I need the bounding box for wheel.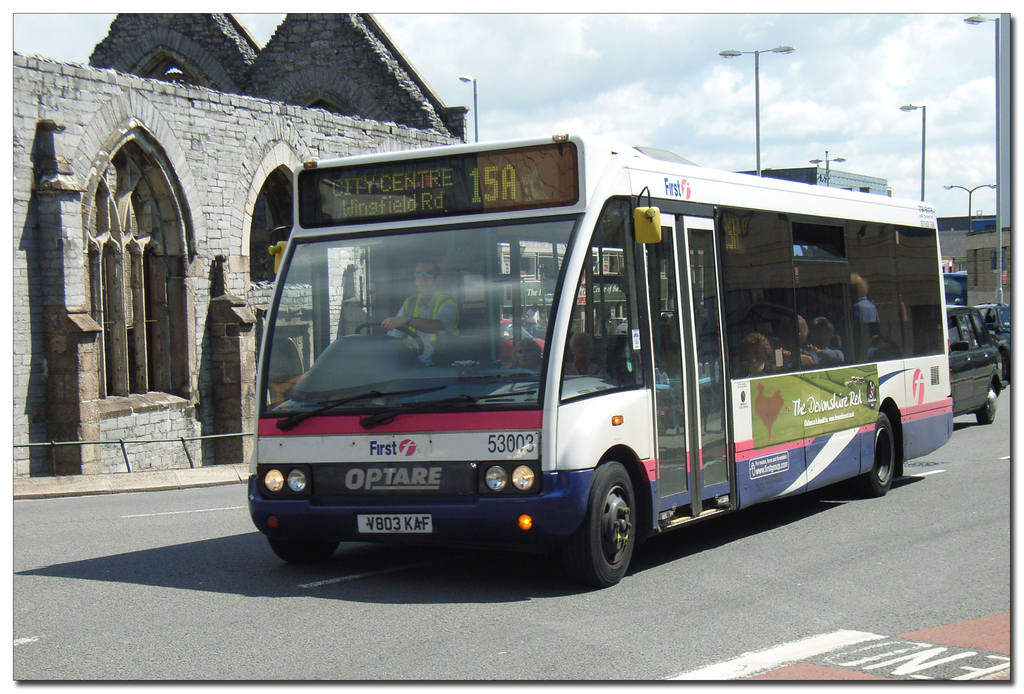
Here it is: 856, 411, 900, 501.
